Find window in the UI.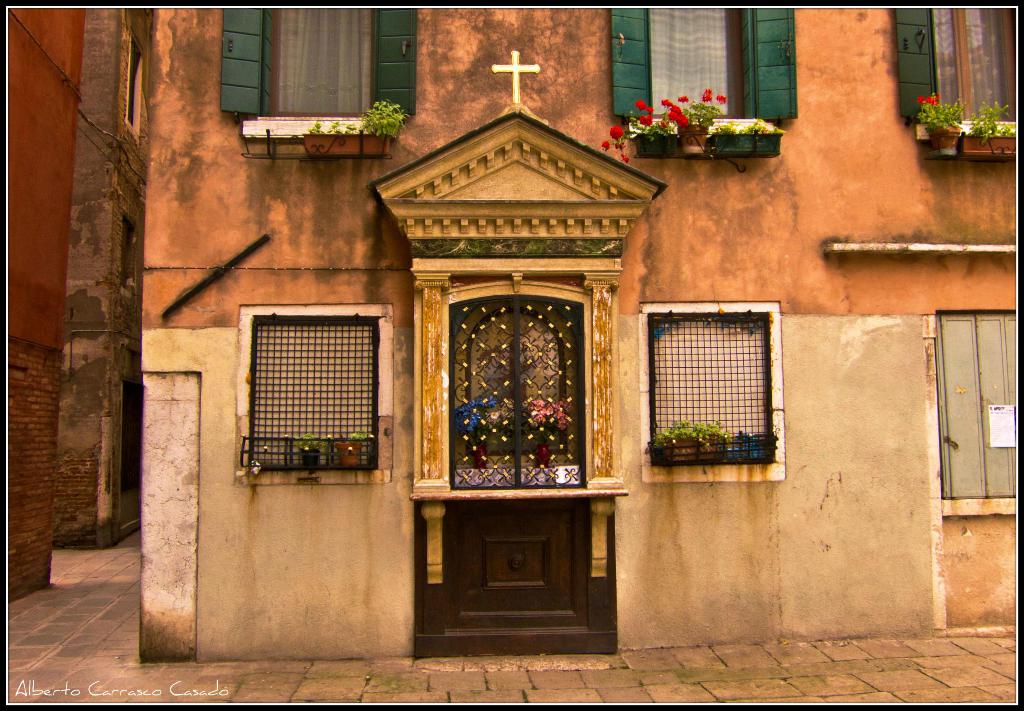
UI element at {"x1": 268, "y1": 4, "x2": 375, "y2": 119}.
